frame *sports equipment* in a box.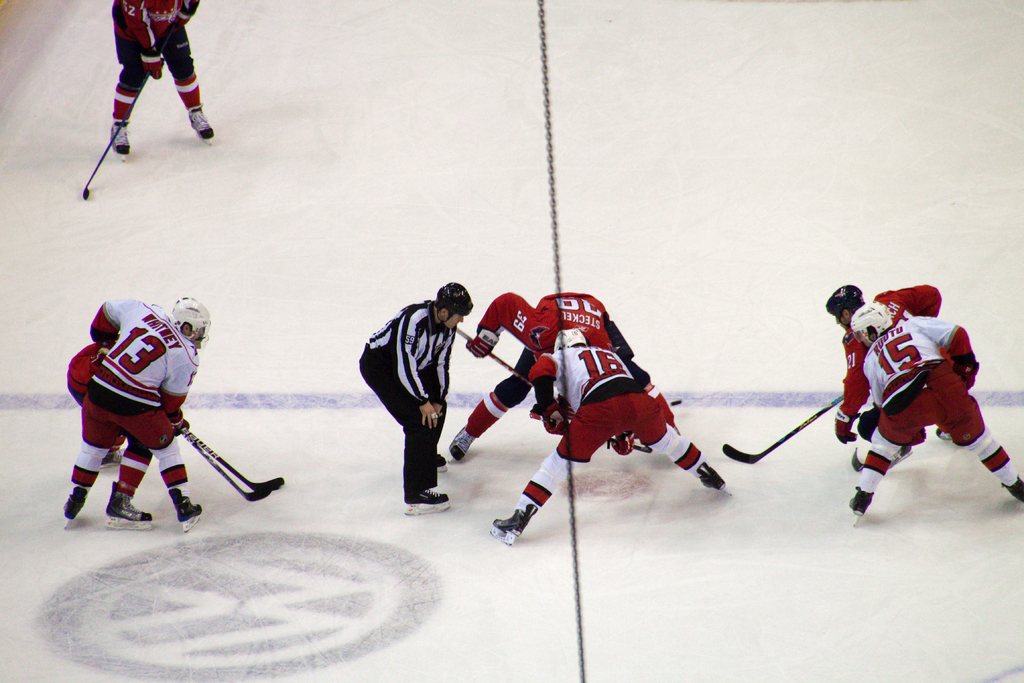
[left=166, top=297, right=209, bottom=352].
